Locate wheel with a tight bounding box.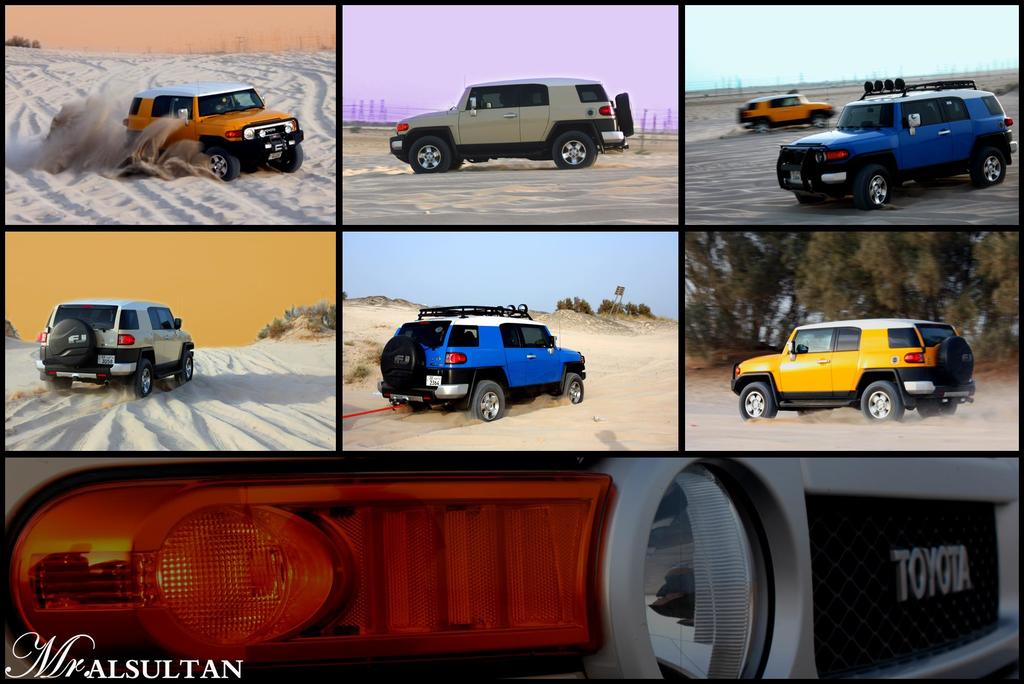
[left=409, top=133, right=451, bottom=172].
